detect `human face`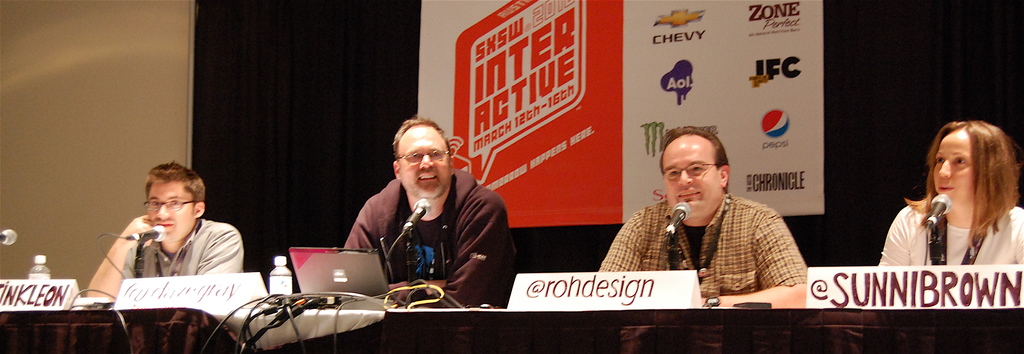
rect(150, 181, 195, 243)
